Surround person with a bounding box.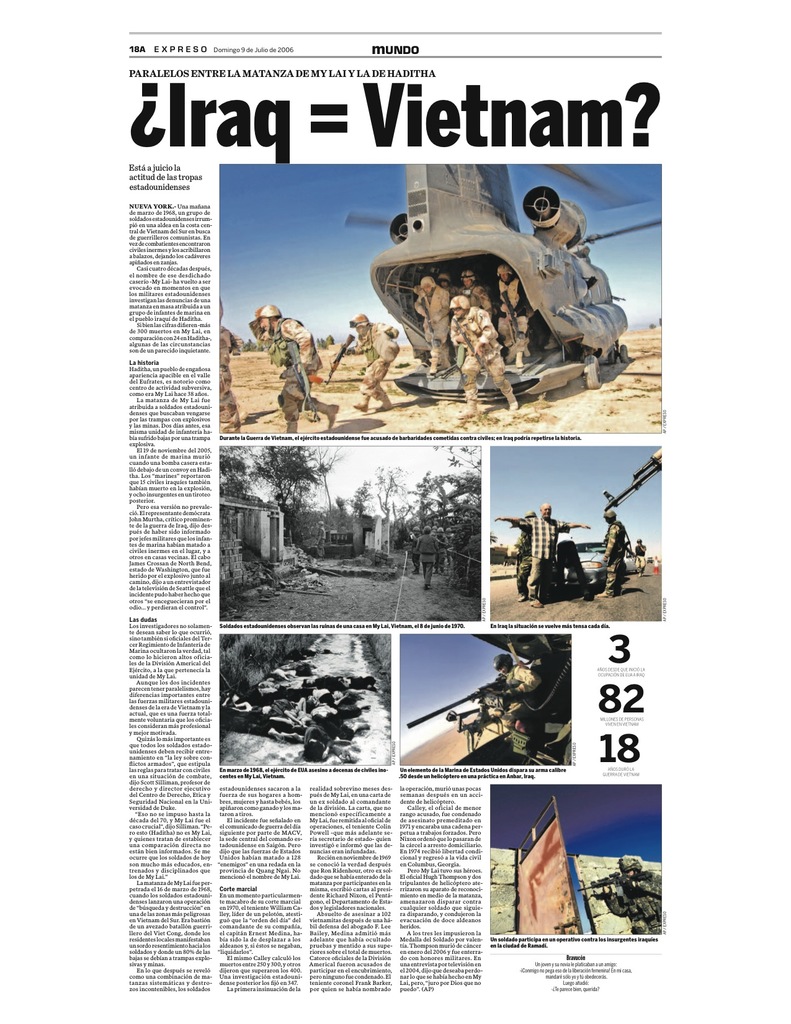
[x1=594, y1=509, x2=629, y2=595].
